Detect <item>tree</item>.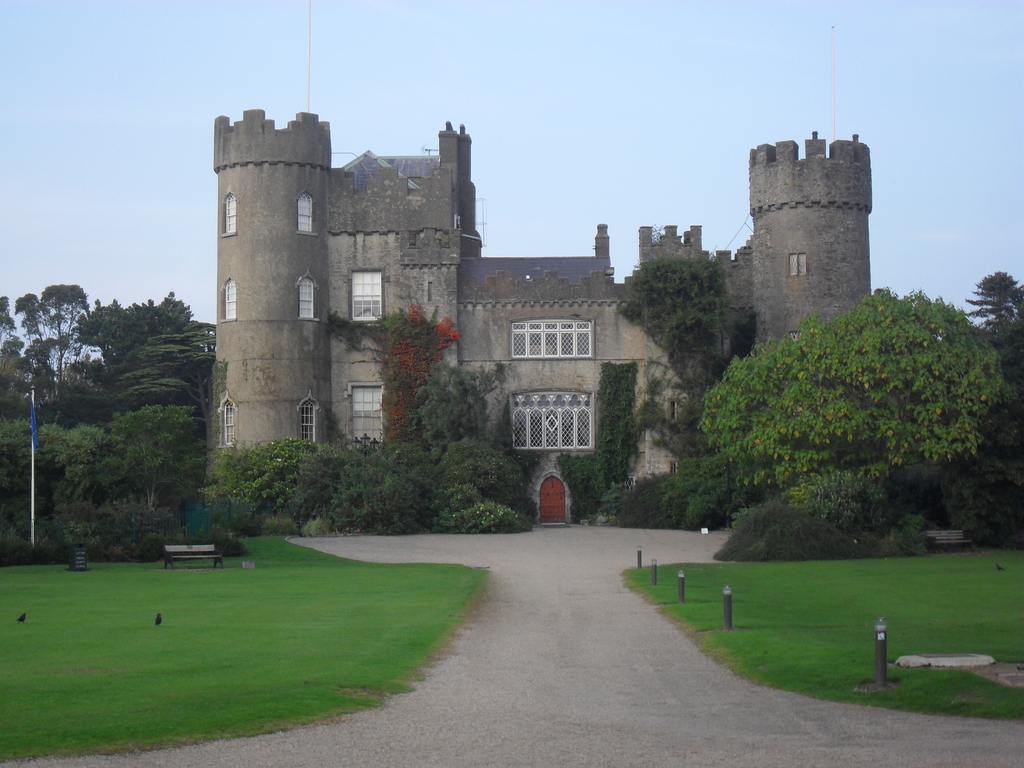
Detected at <region>963, 270, 1023, 359</region>.
